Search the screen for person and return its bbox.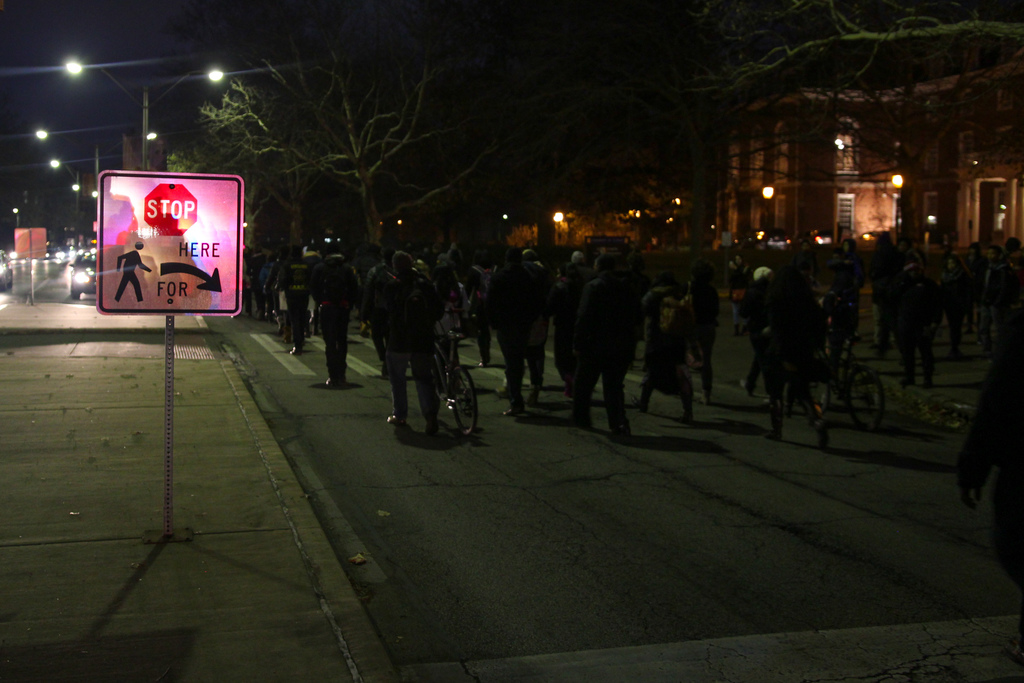
Found: box(362, 231, 445, 439).
